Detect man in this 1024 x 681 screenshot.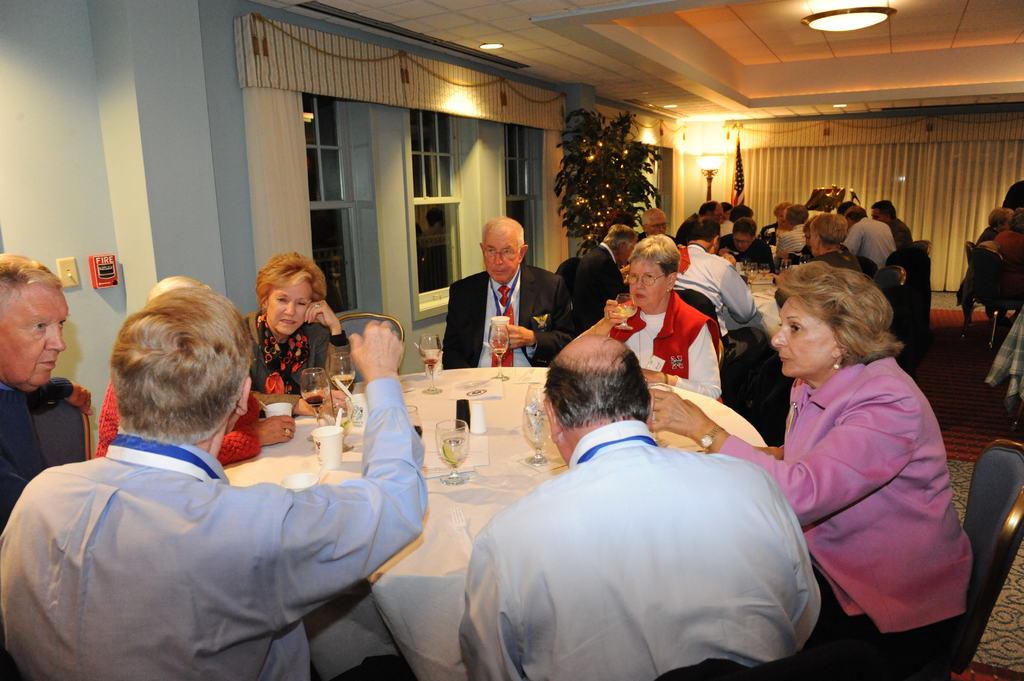
Detection: pyautogui.locateOnScreen(845, 207, 899, 276).
